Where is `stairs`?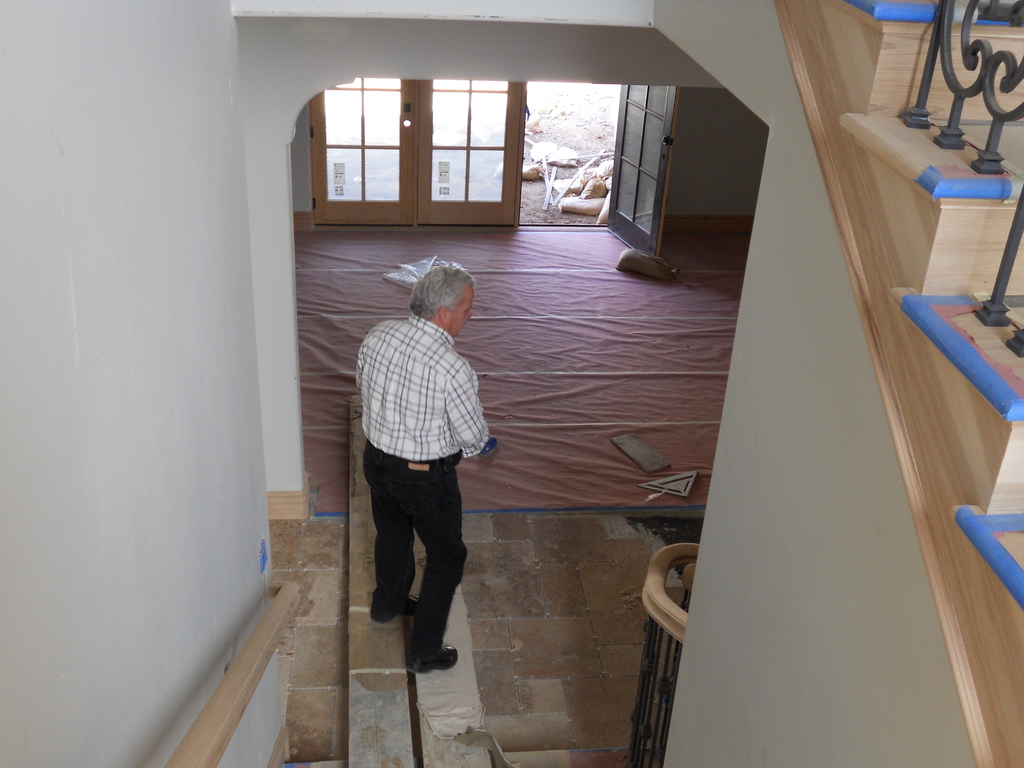
x1=817, y1=0, x2=1023, y2=767.
